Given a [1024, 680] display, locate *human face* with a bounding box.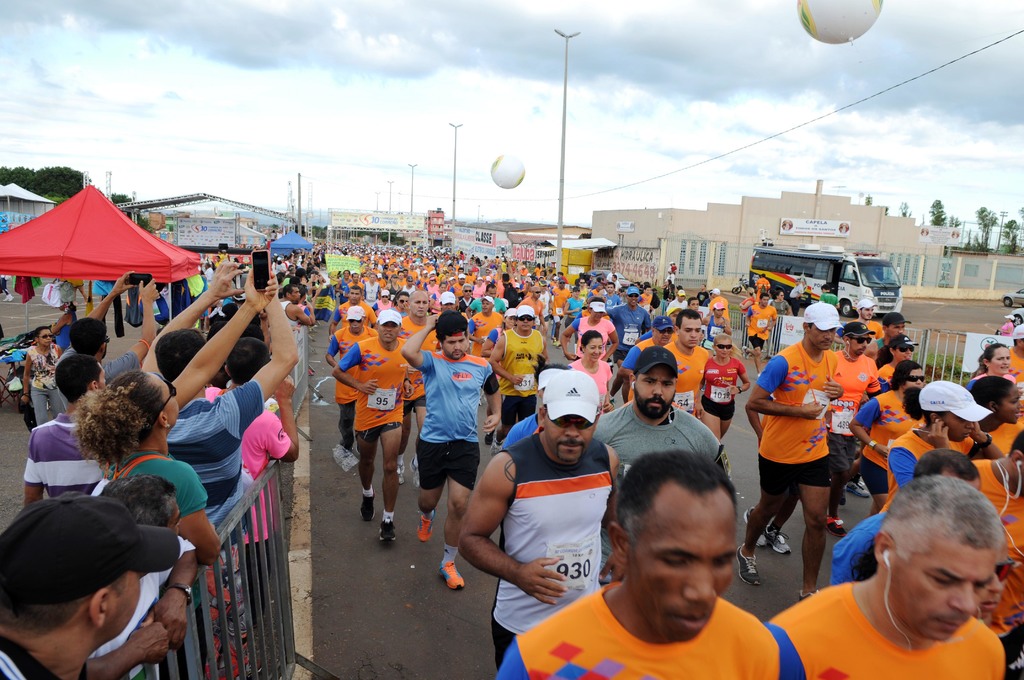
Located: bbox=[538, 407, 595, 465].
